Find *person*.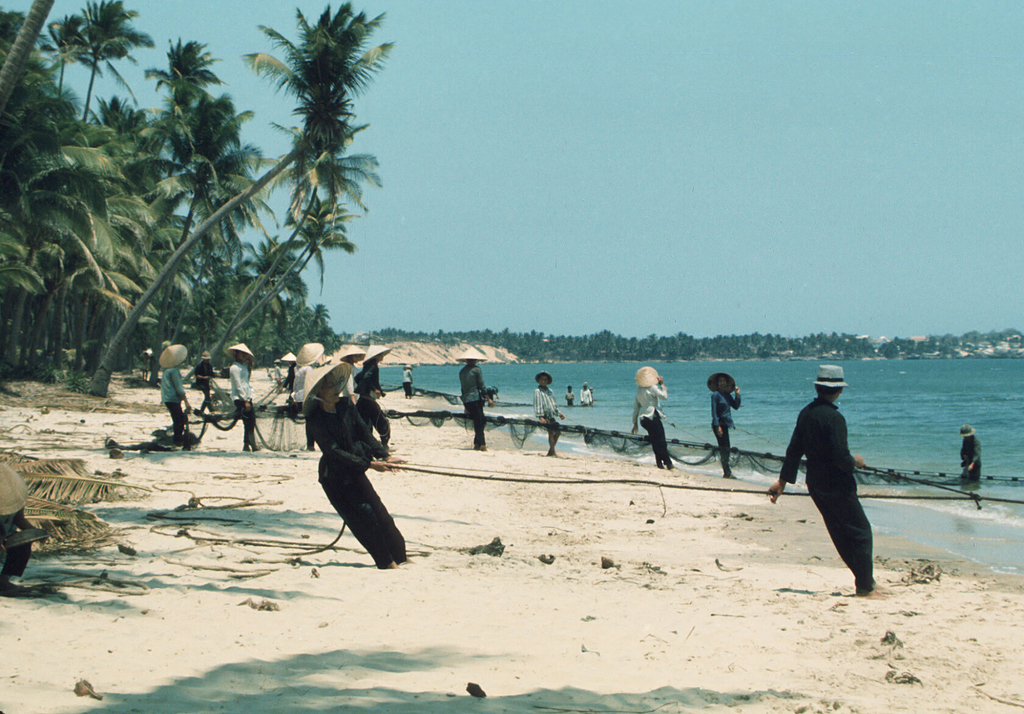
(left=227, top=341, right=265, bottom=454).
